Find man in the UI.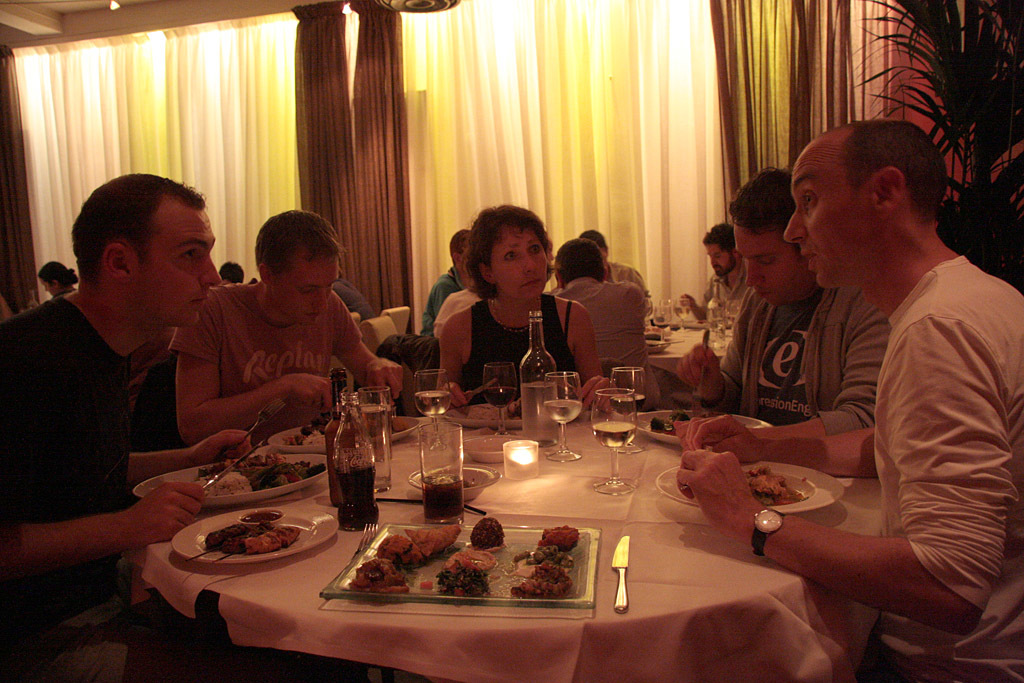
UI element at crop(576, 226, 653, 304).
